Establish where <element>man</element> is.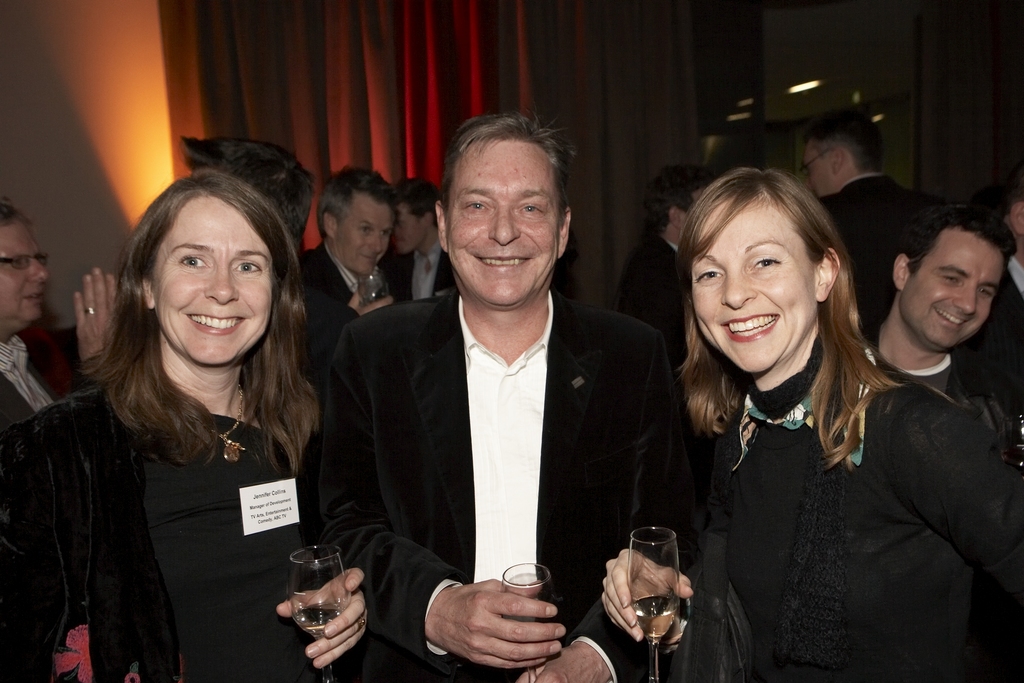
Established at (317, 138, 678, 679).
